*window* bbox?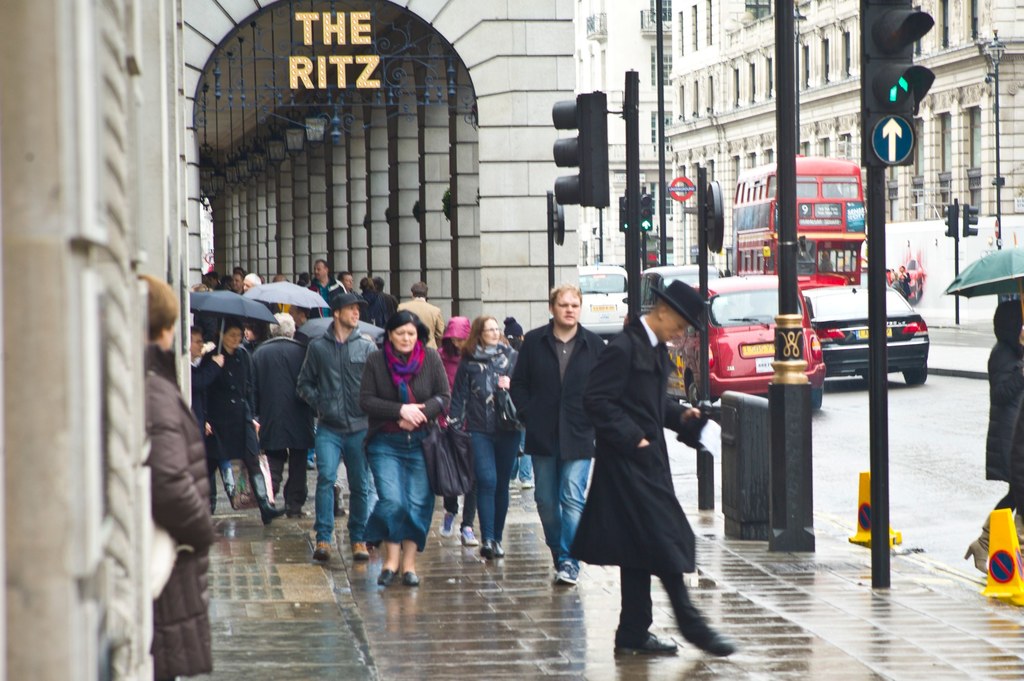
801:45:810:93
